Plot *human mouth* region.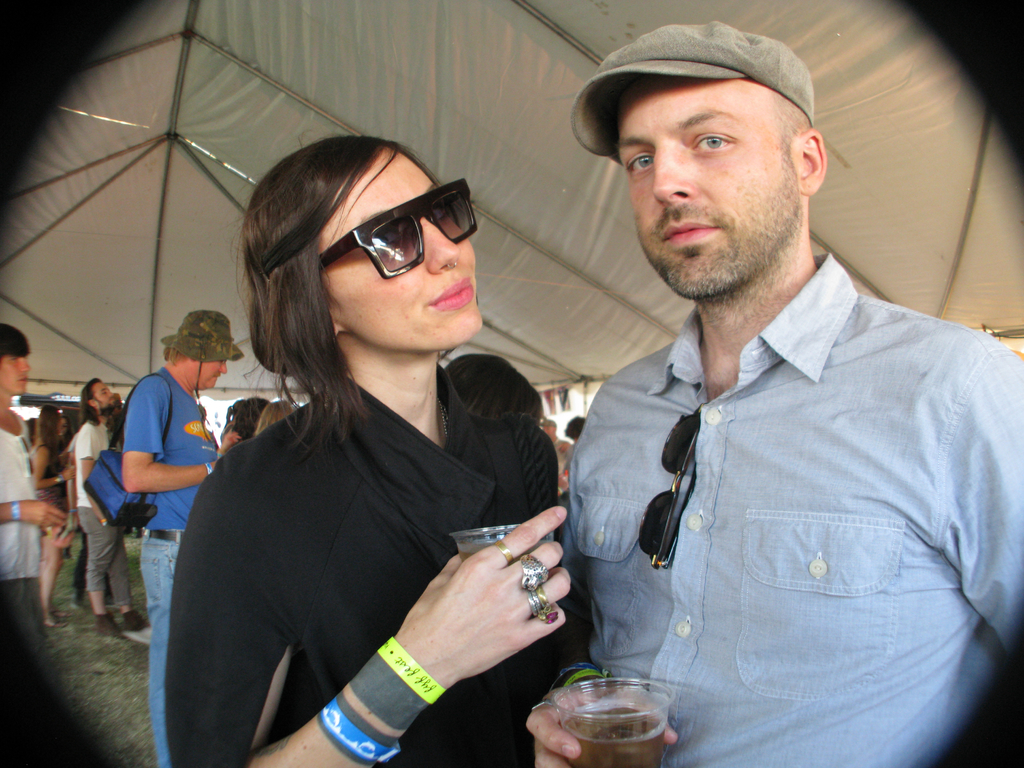
Plotted at 417,276,475,316.
